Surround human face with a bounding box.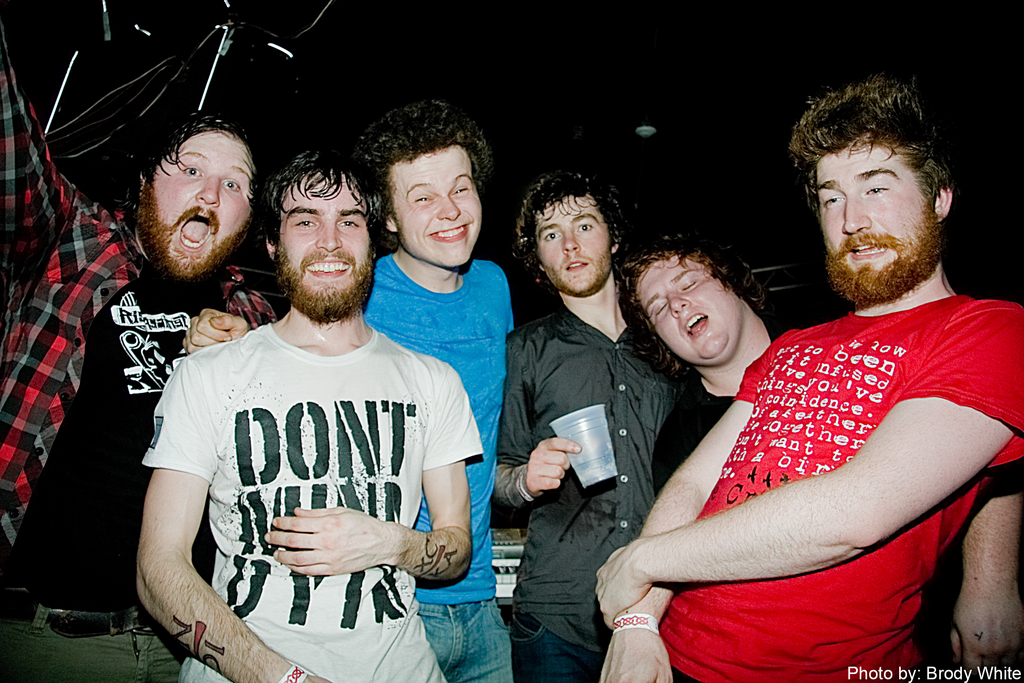
<box>279,172,376,317</box>.
